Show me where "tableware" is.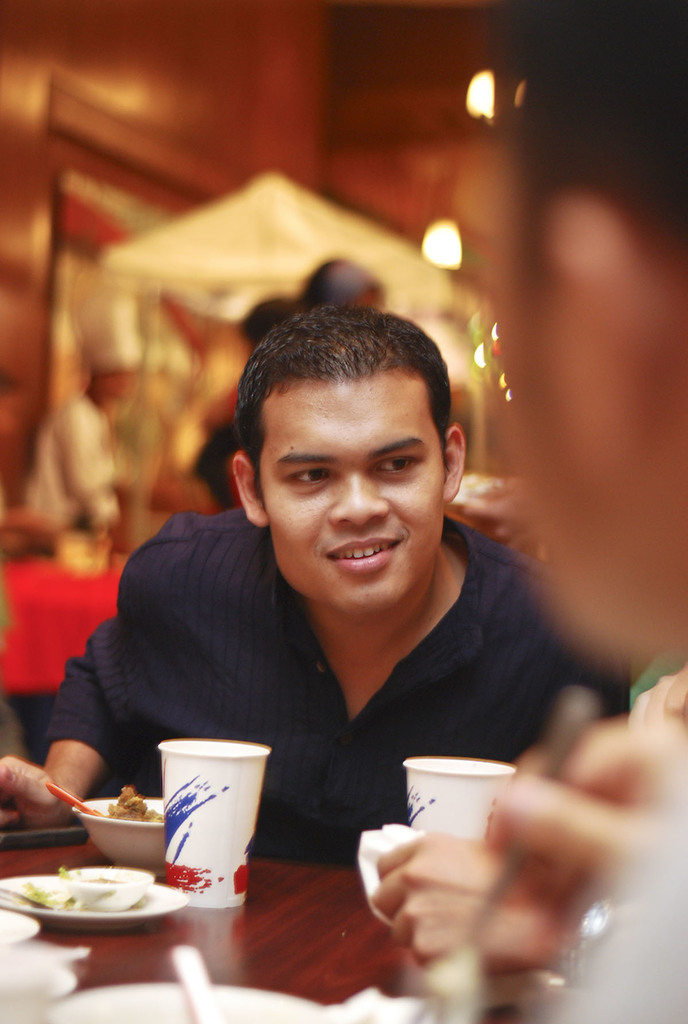
"tableware" is at [163,940,226,1023].
